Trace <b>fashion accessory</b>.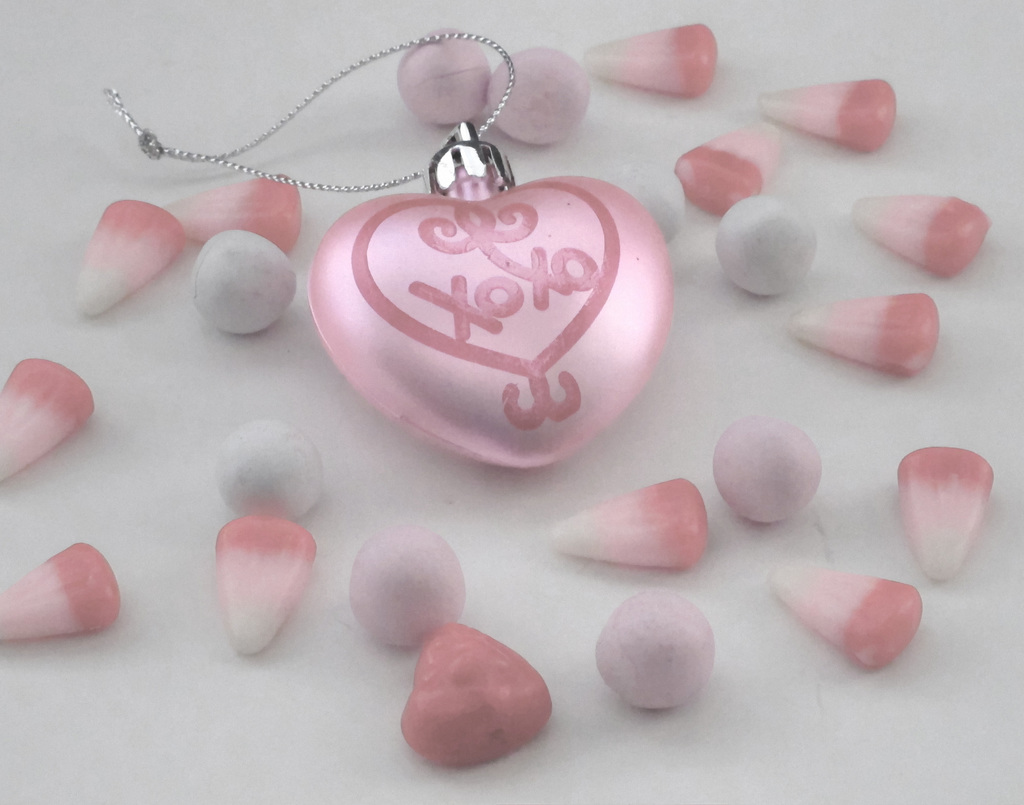
Traced to left=189, top=231, right=297, bottom=335.
